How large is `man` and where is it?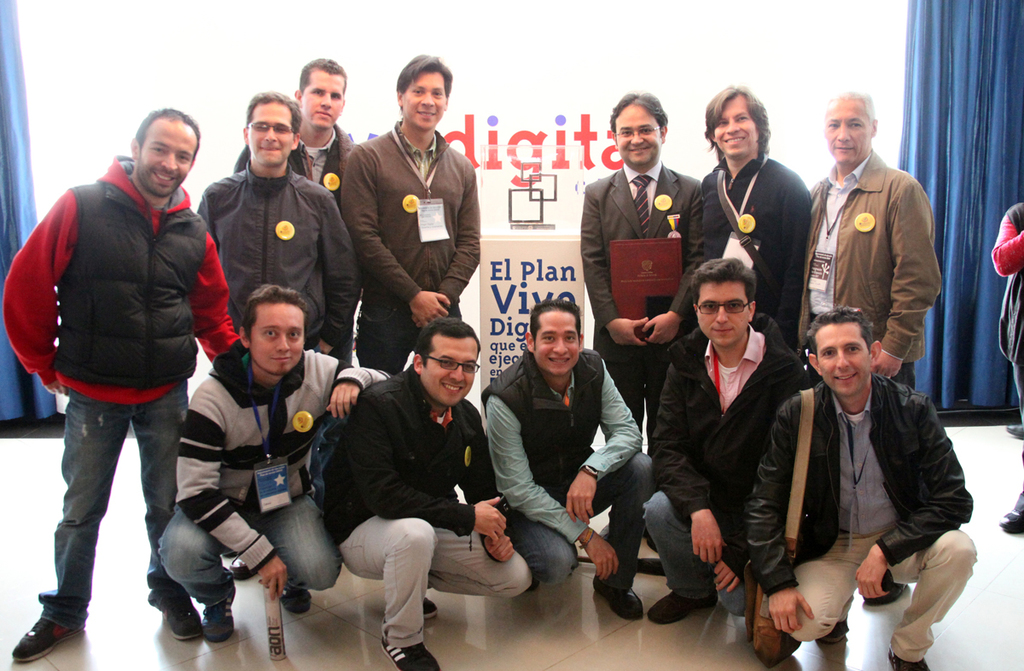
Bounding box: 10,111,228,627.
